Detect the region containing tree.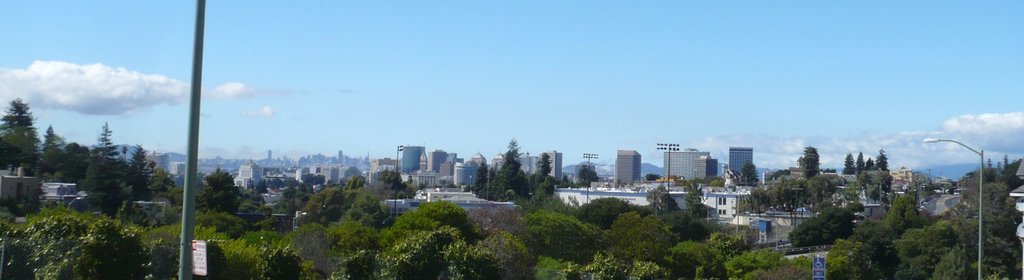
[444,242,502,279].
